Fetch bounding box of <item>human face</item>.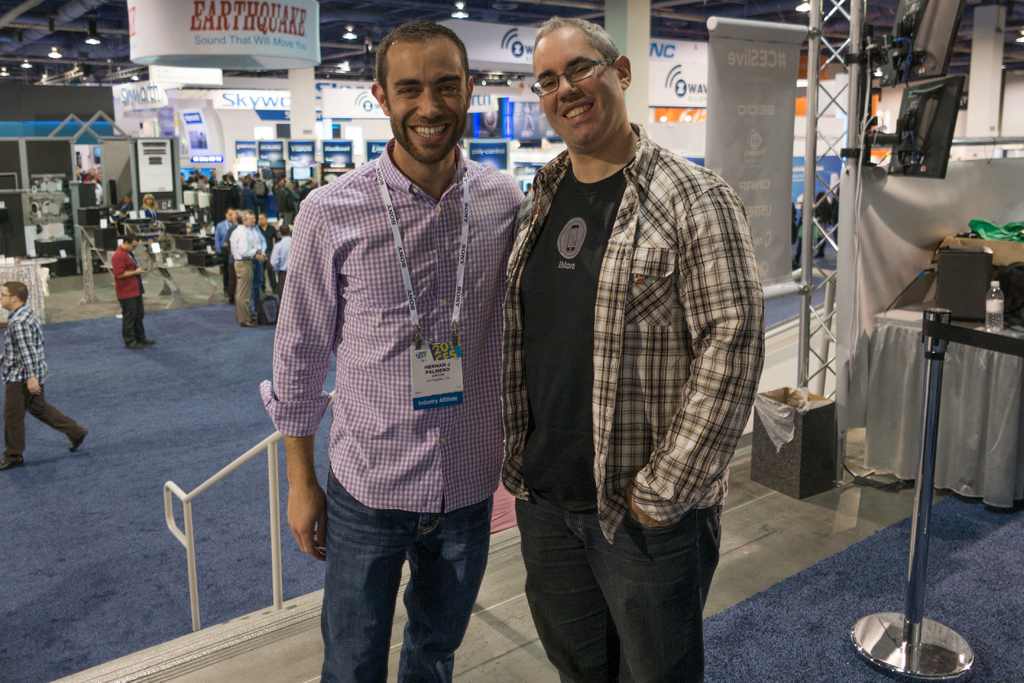
Bbox: (left=541, top=29, right=623, bottom=156).
